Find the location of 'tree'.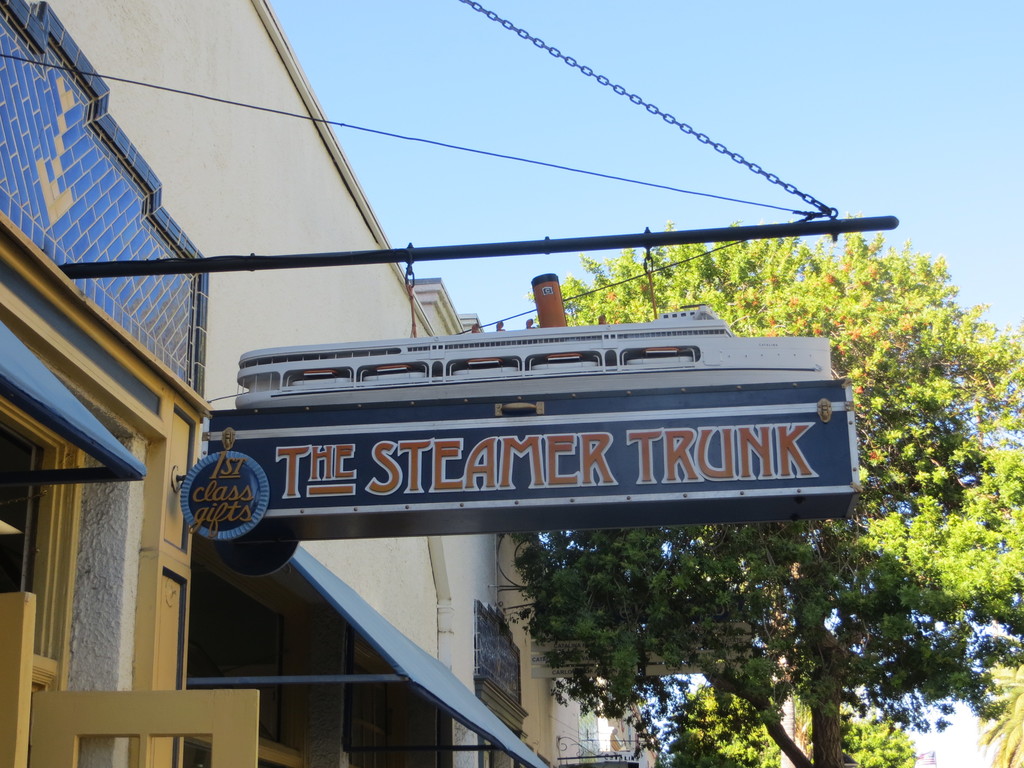
Location: region(652, 680, 922, 767).
